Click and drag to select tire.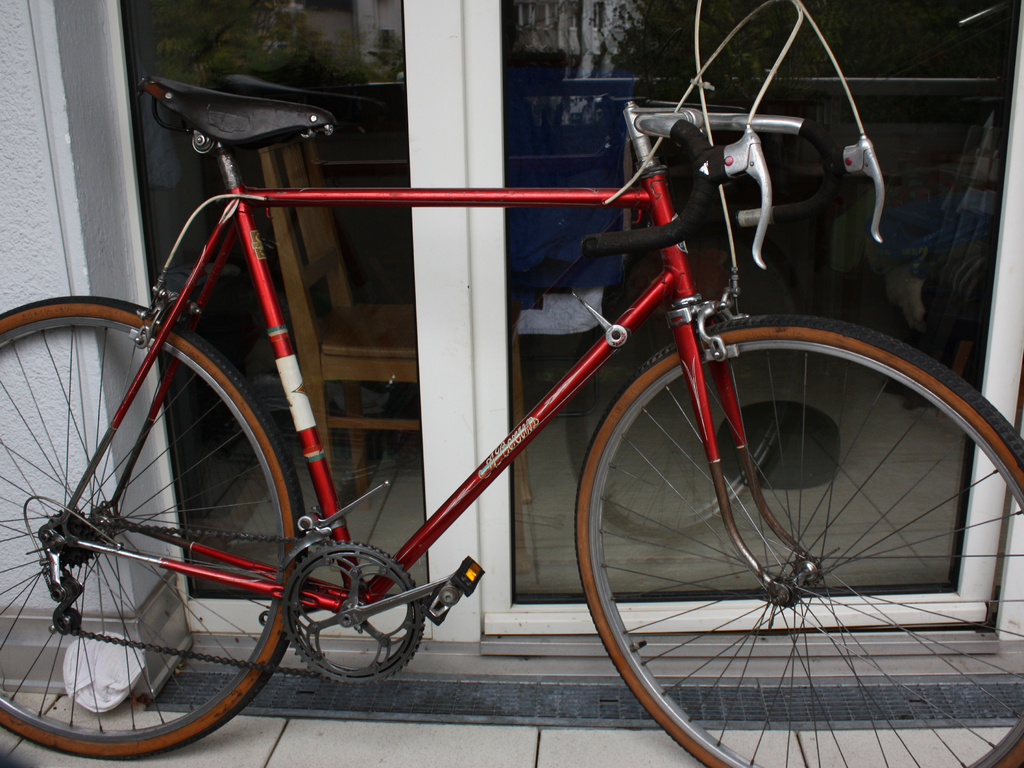
Selection: box(573, 315, 1023, 767).
